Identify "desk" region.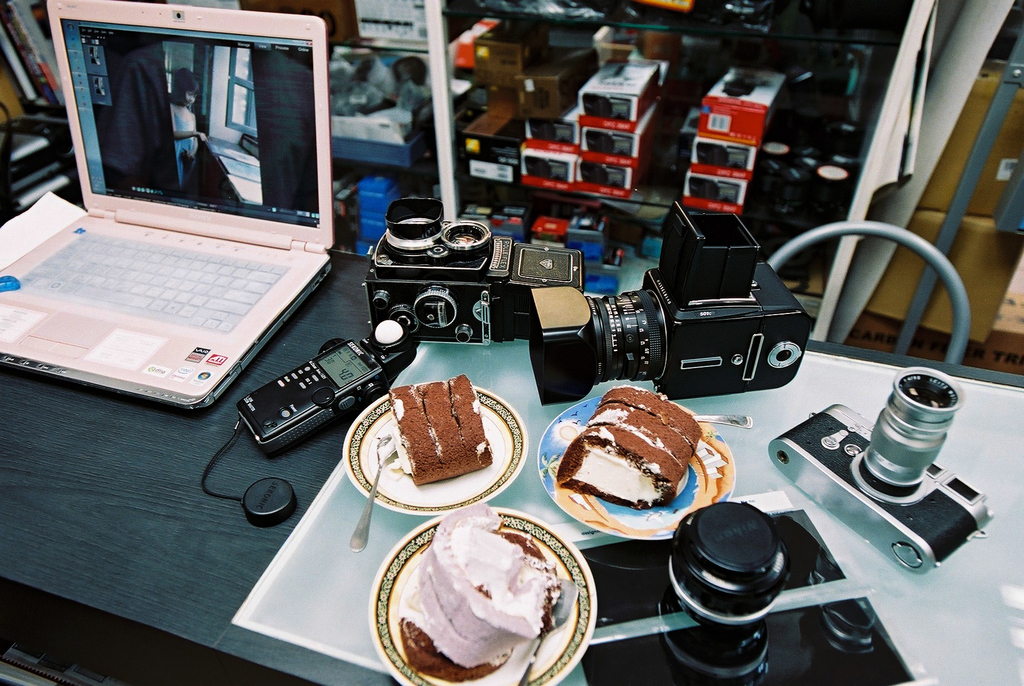
Region: (x1=4, y1=254, x2=1018, y2=682).
